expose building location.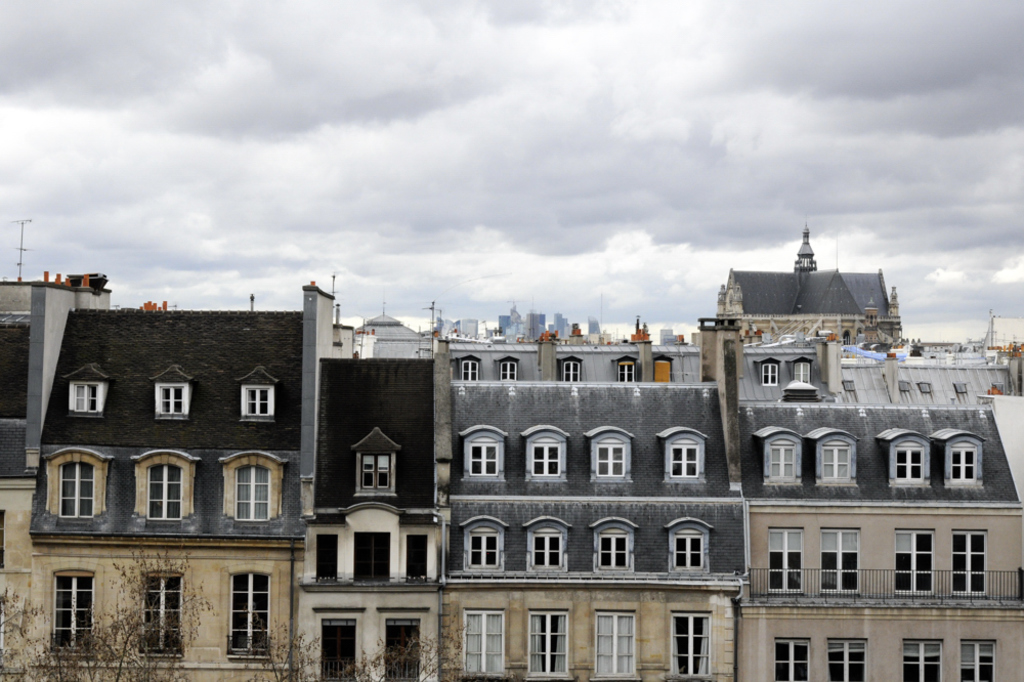
Exposed at left=724, top=328, right=1021, bottom=681.
